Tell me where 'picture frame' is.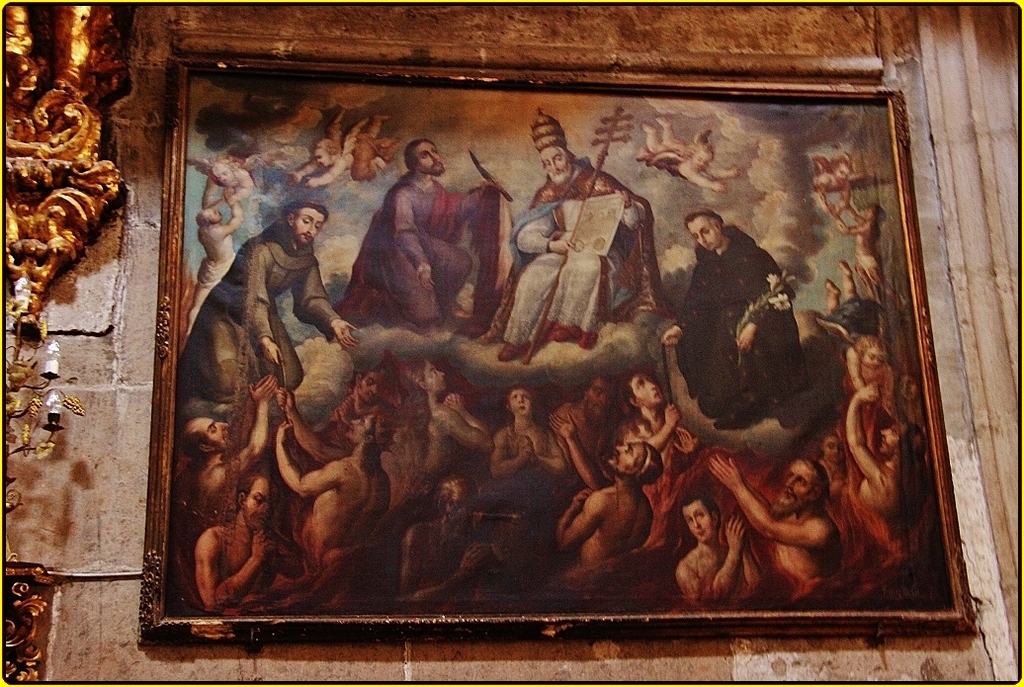
'picture frame' is at [34,25,992,671].
